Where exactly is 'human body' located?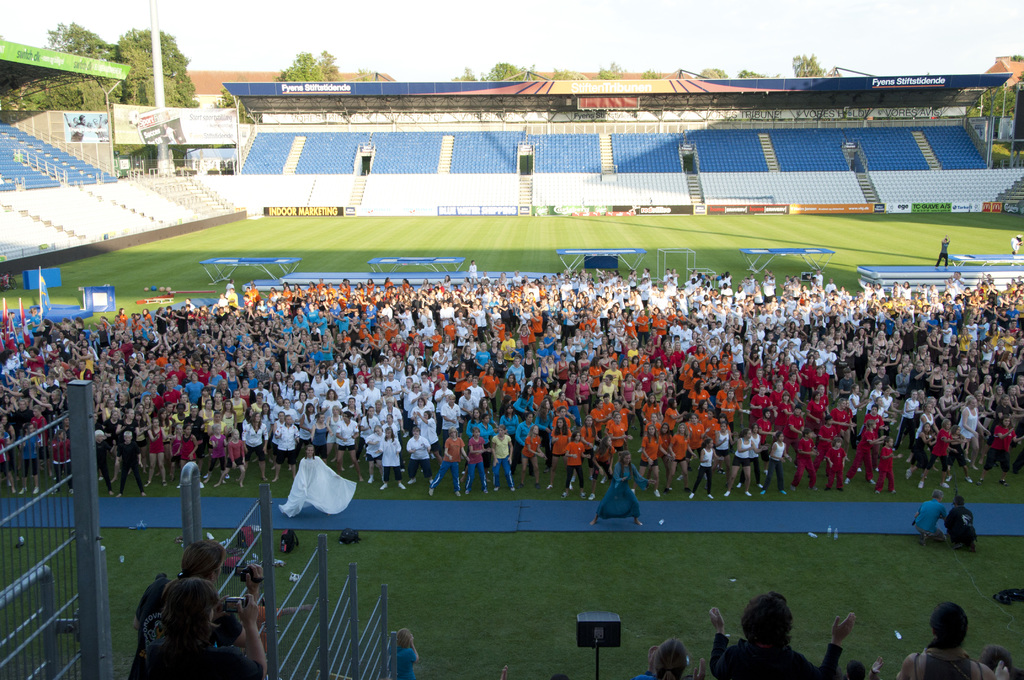
Its bounding box is l=257, t=332, r=265, b=346.
